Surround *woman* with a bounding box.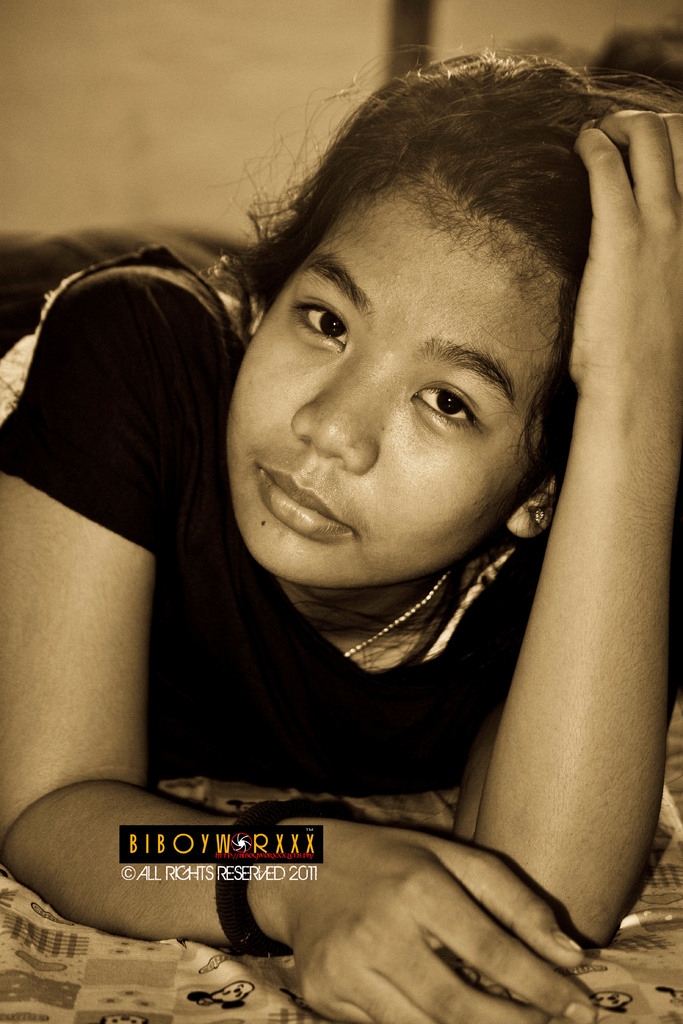
68 41 682 940.
